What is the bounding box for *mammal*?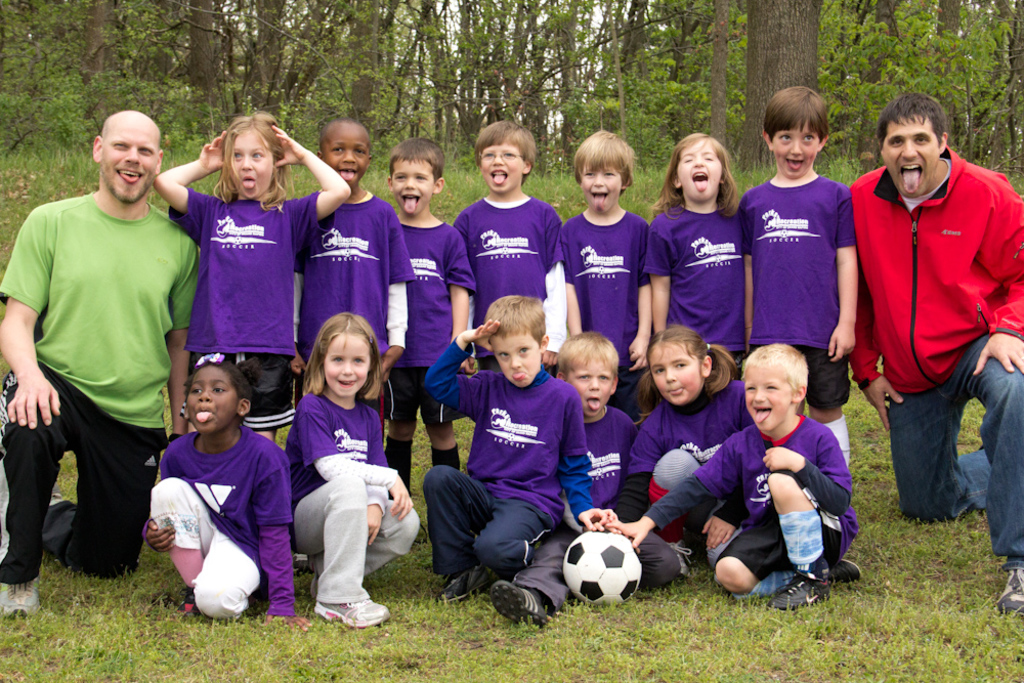
bbox=(152, 104, 353, 438).
